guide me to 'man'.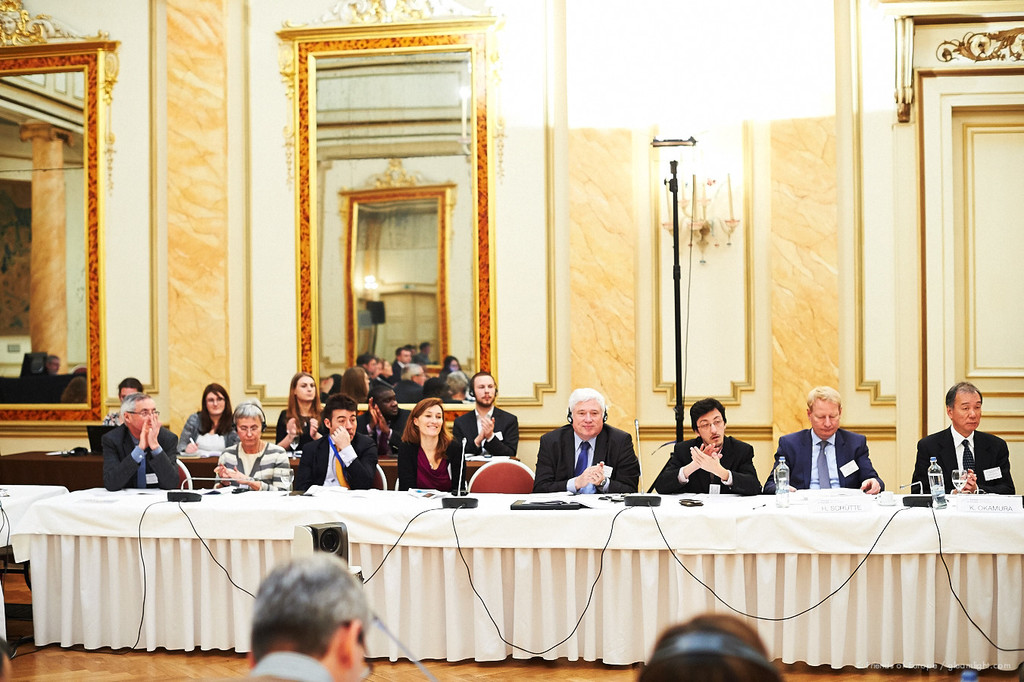
Guidance: rect(240, 549, 377, 681).
